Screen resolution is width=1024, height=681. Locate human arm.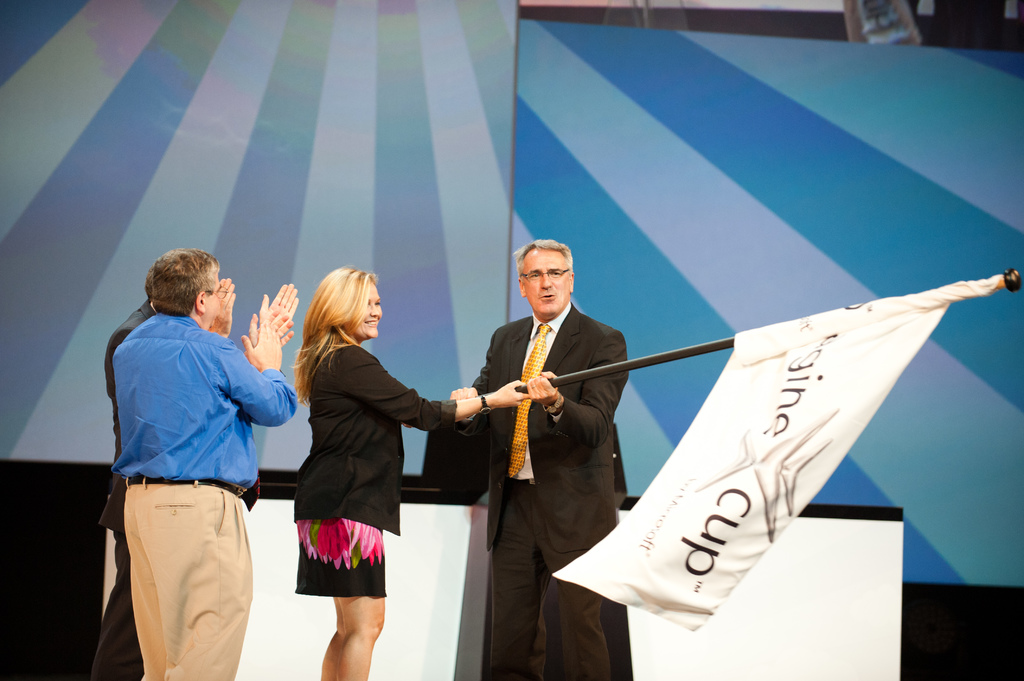
{"x1": 426, "y1": 328, "x2": 510, "y2": 482}.
